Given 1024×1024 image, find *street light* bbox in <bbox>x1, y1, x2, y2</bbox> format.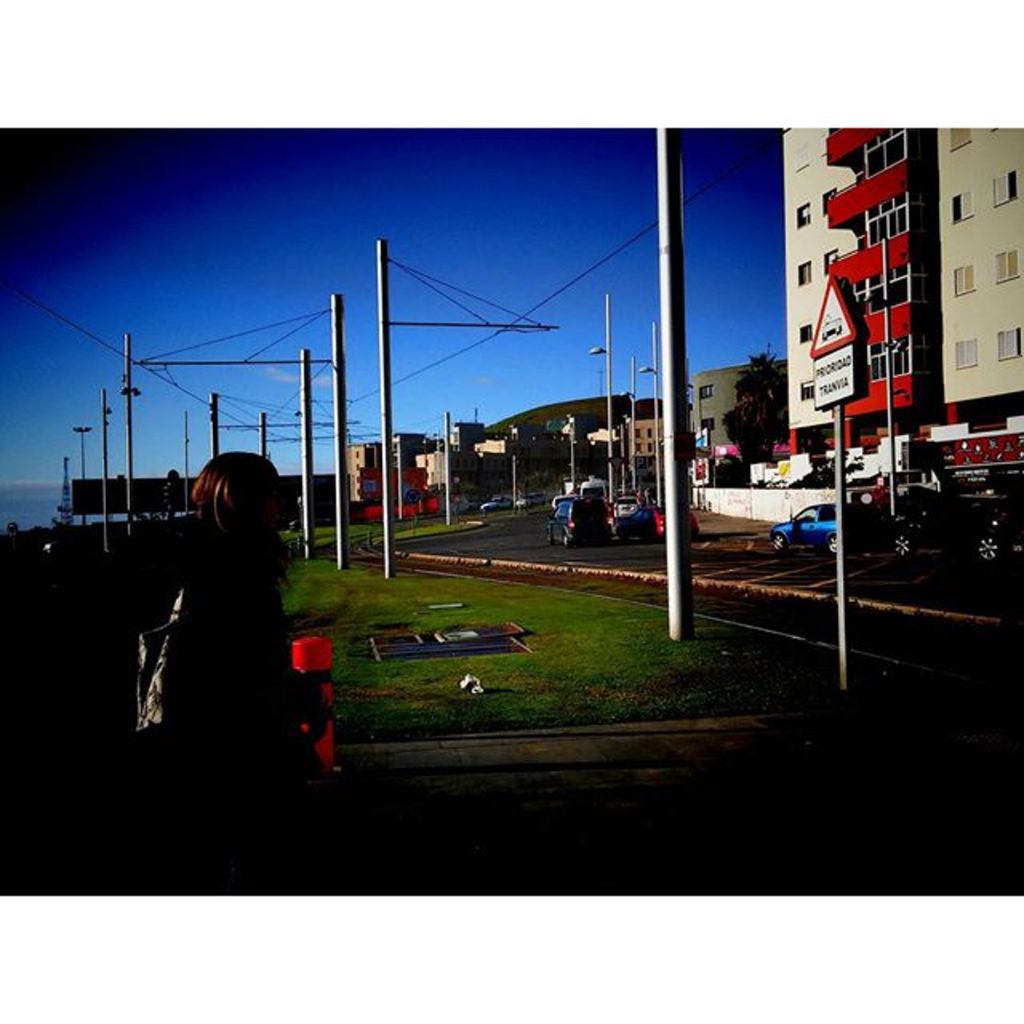
<bbox>640, 320, 659, 502</bbox>.
